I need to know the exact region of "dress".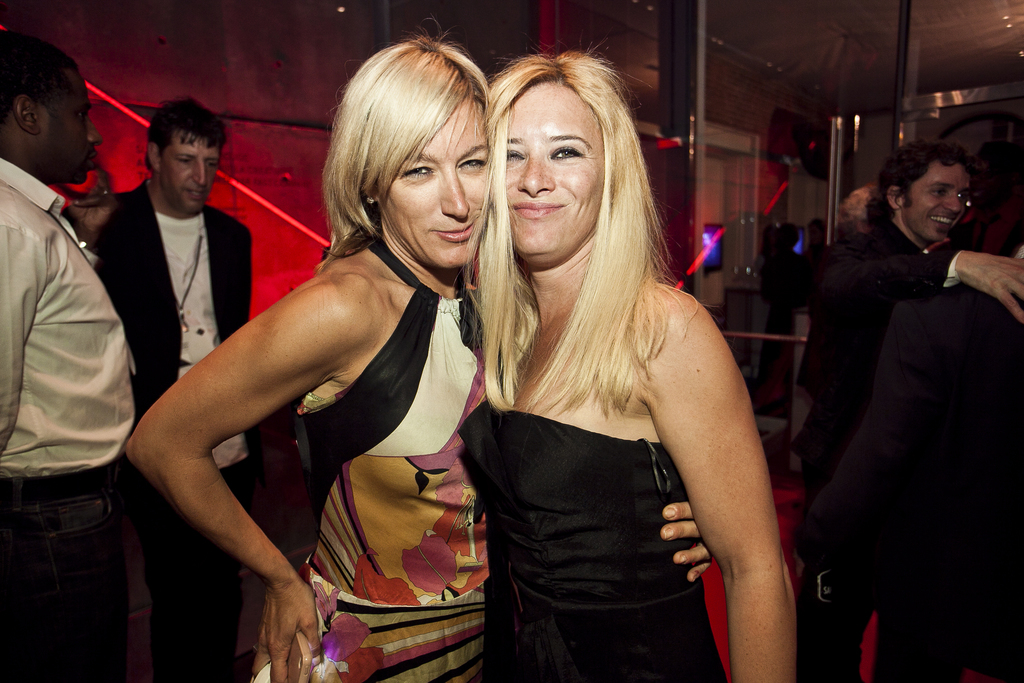
Region: left=250, top=231, right=488, bottom=682.
